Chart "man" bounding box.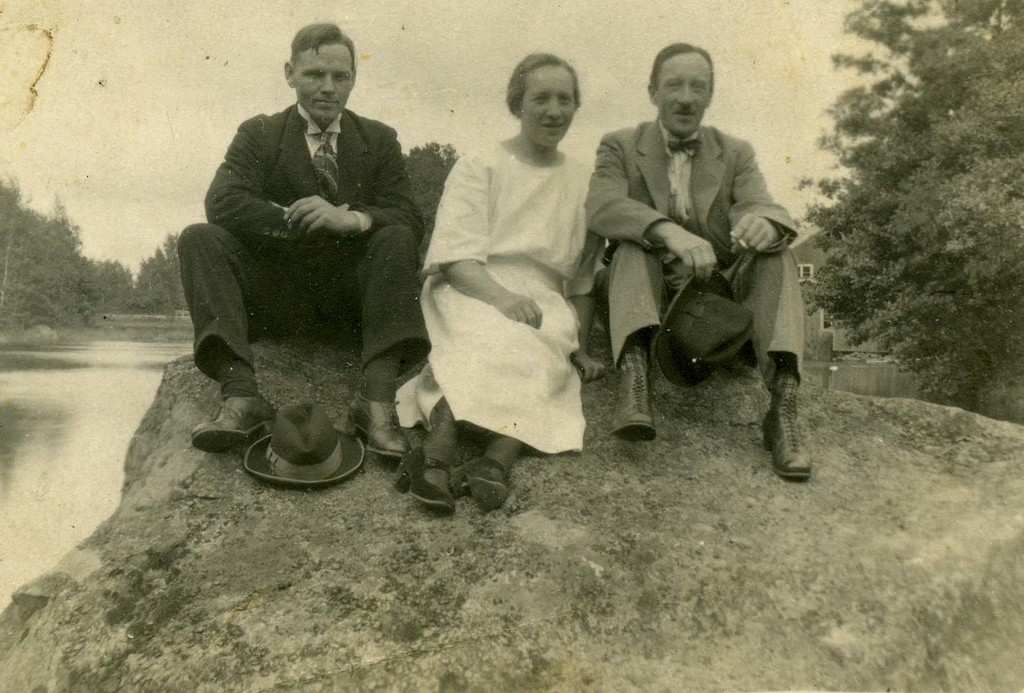
Charted: <region>590, 47, 812, 471</region>.
